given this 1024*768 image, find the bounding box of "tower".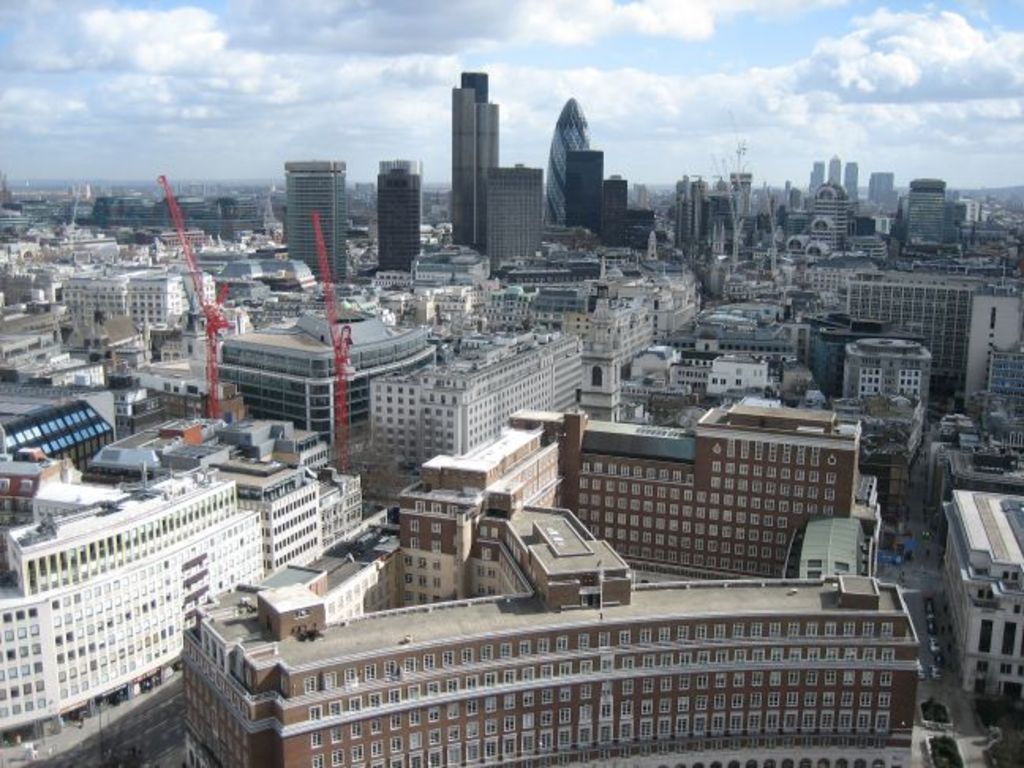
545, 98, 593, 226.
